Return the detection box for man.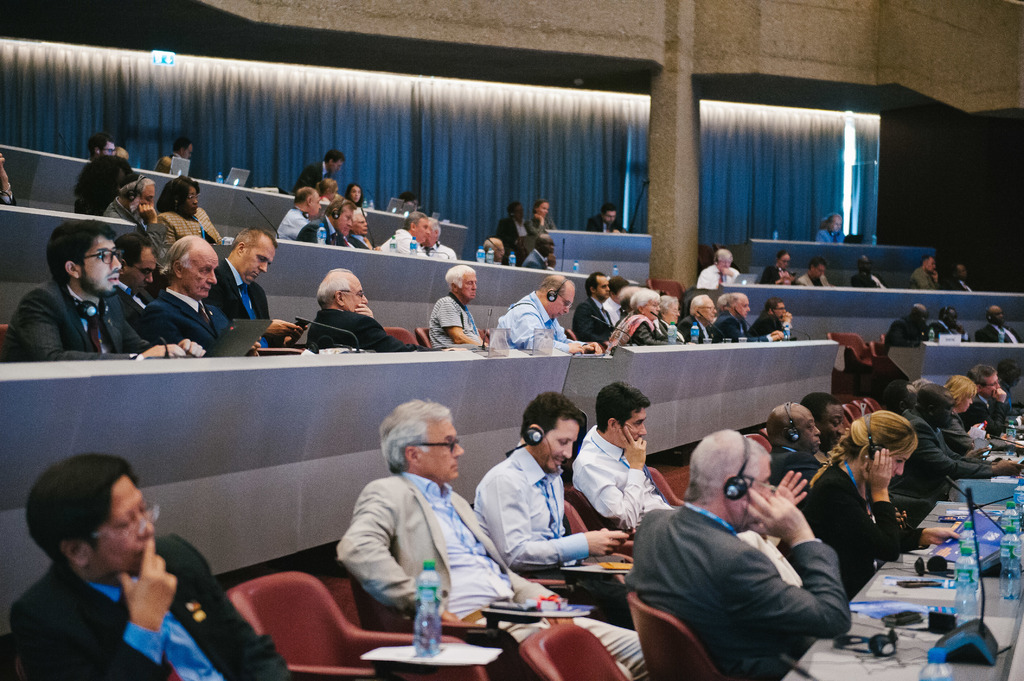
x1=849 y1=252 x2=886 y2=287.
